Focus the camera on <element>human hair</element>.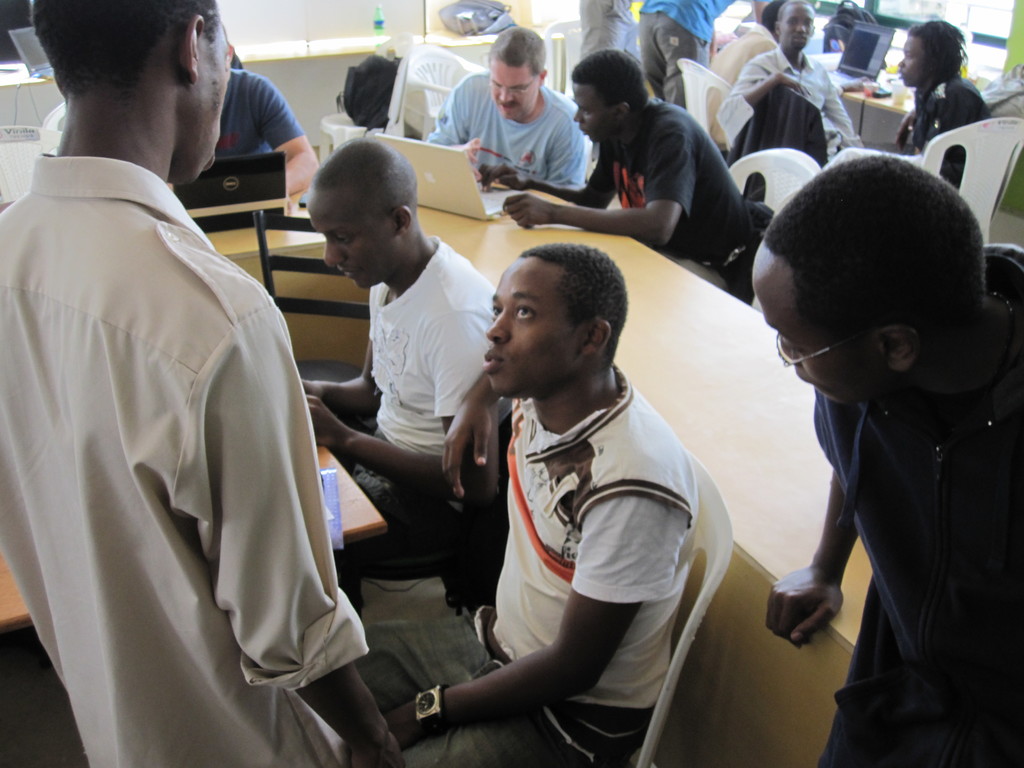
Focus region: (left=484, top=25, right=546, bottom=82).
